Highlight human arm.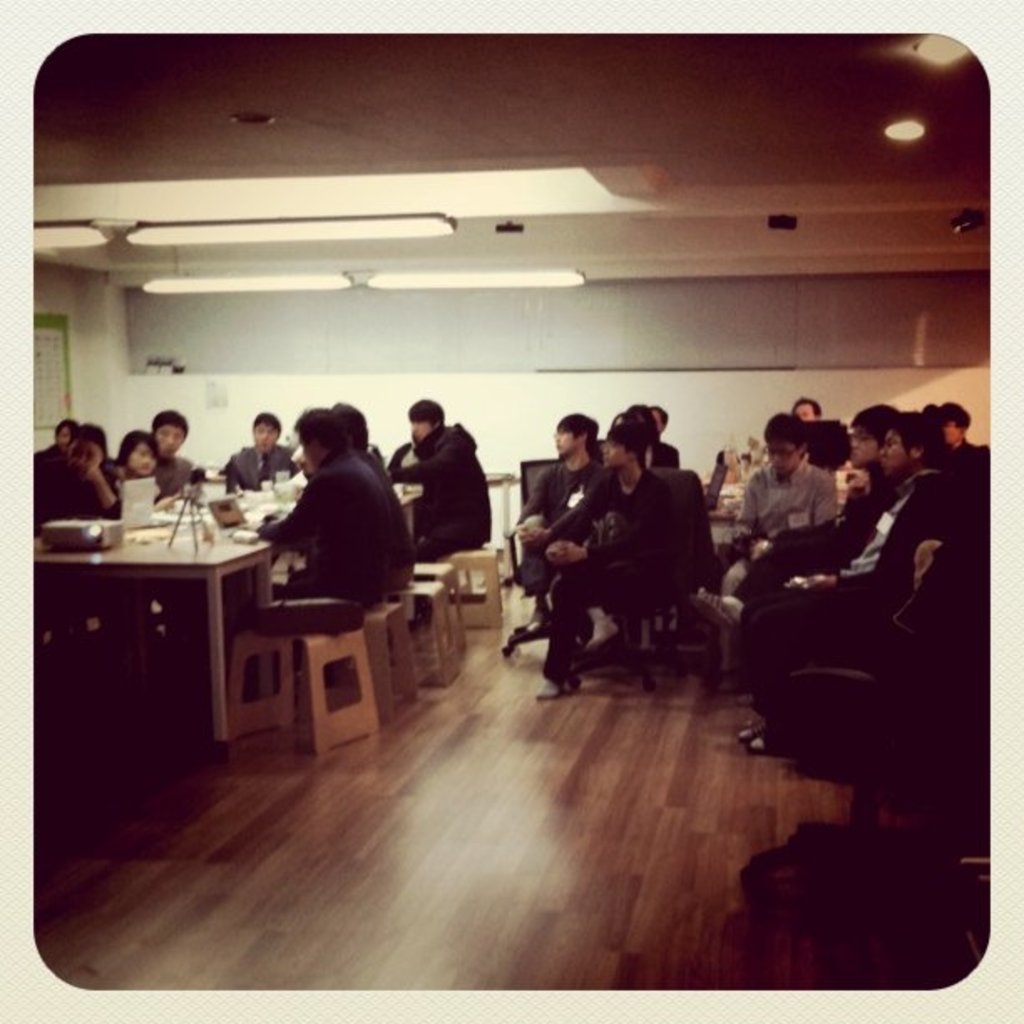
Highlighted region: left=735, top=467, right=768, bottom=542.
